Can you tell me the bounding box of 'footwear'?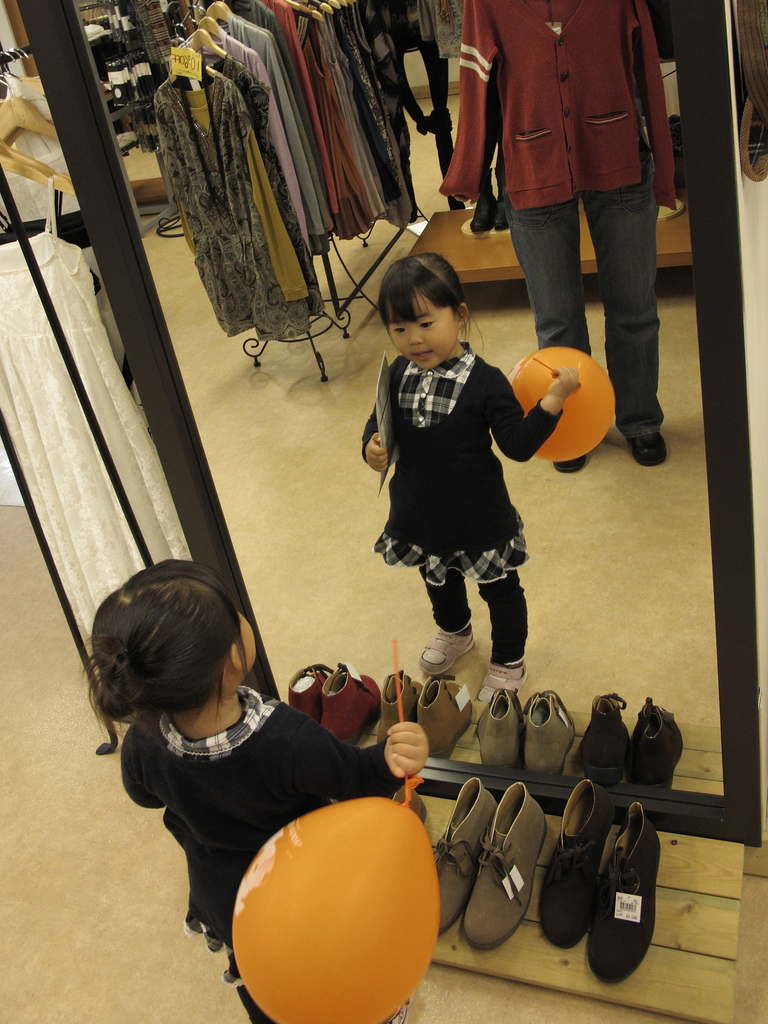
(x1=457, y1=779, x2=552, y2=953).
